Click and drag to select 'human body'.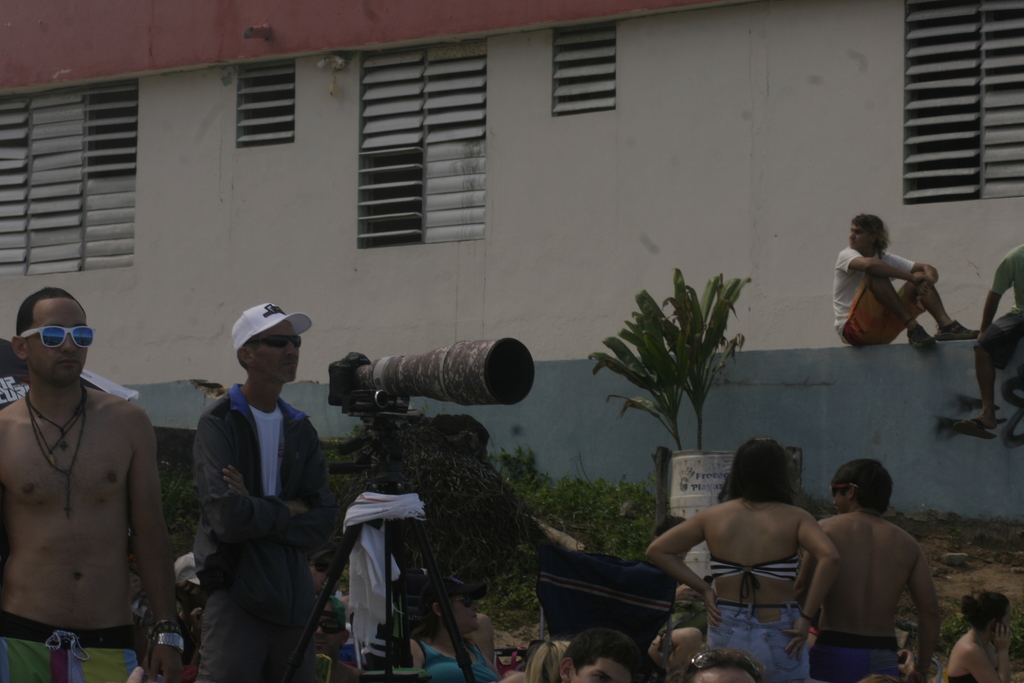
Selection: [x1=838, y1=219, x2=981, y2=352].
